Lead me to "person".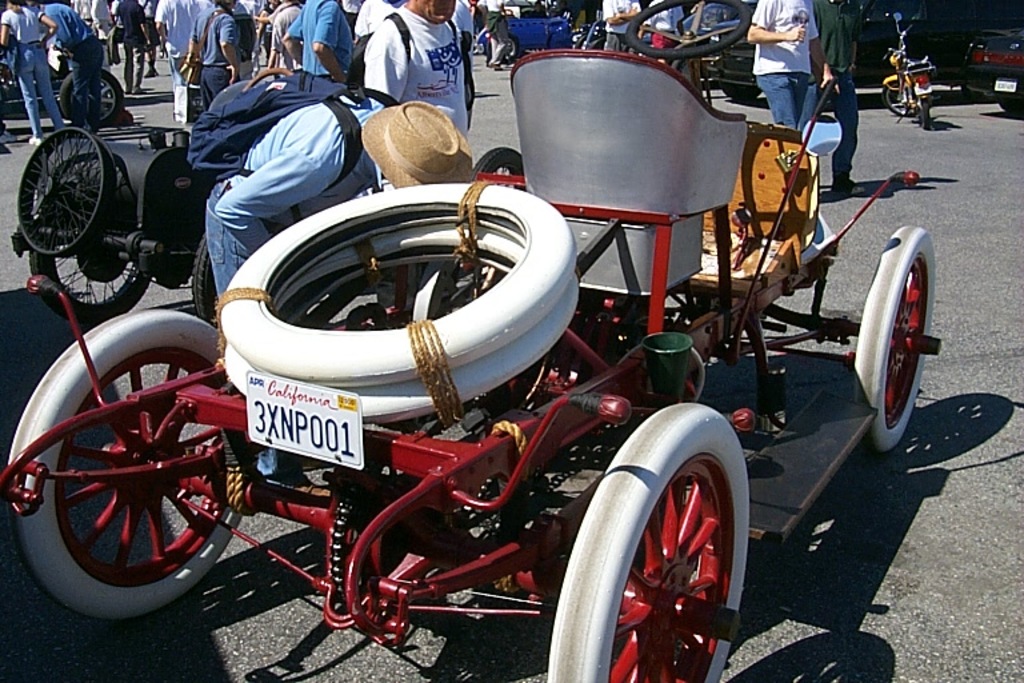
Lead to bbox=(352, 0, 488, 135).
